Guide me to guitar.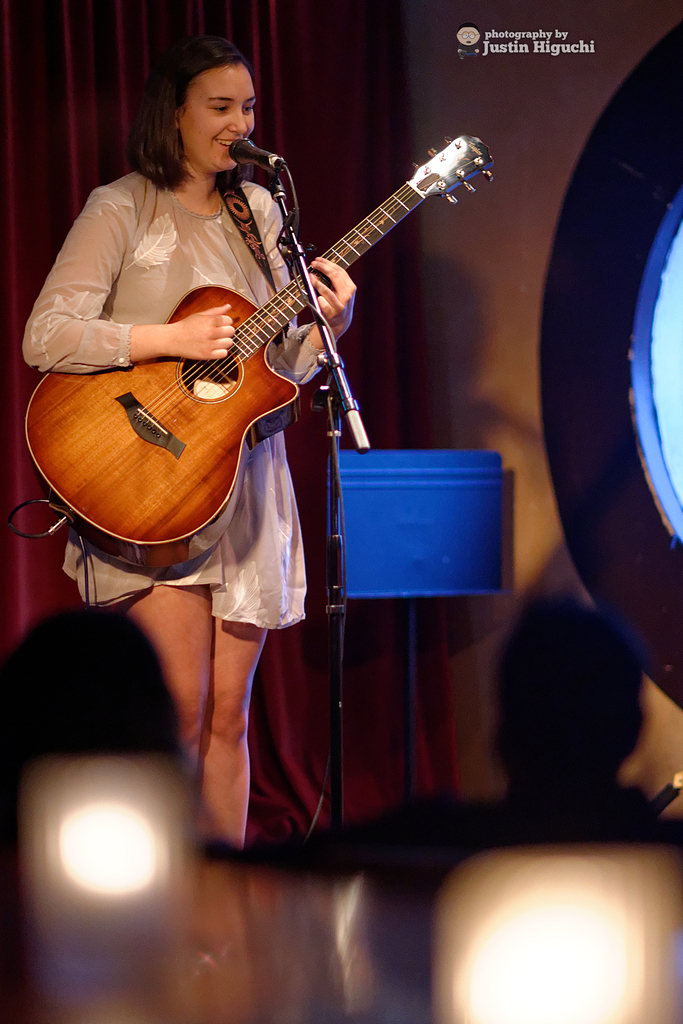
Guidance: (22, 125, 495, 577).
